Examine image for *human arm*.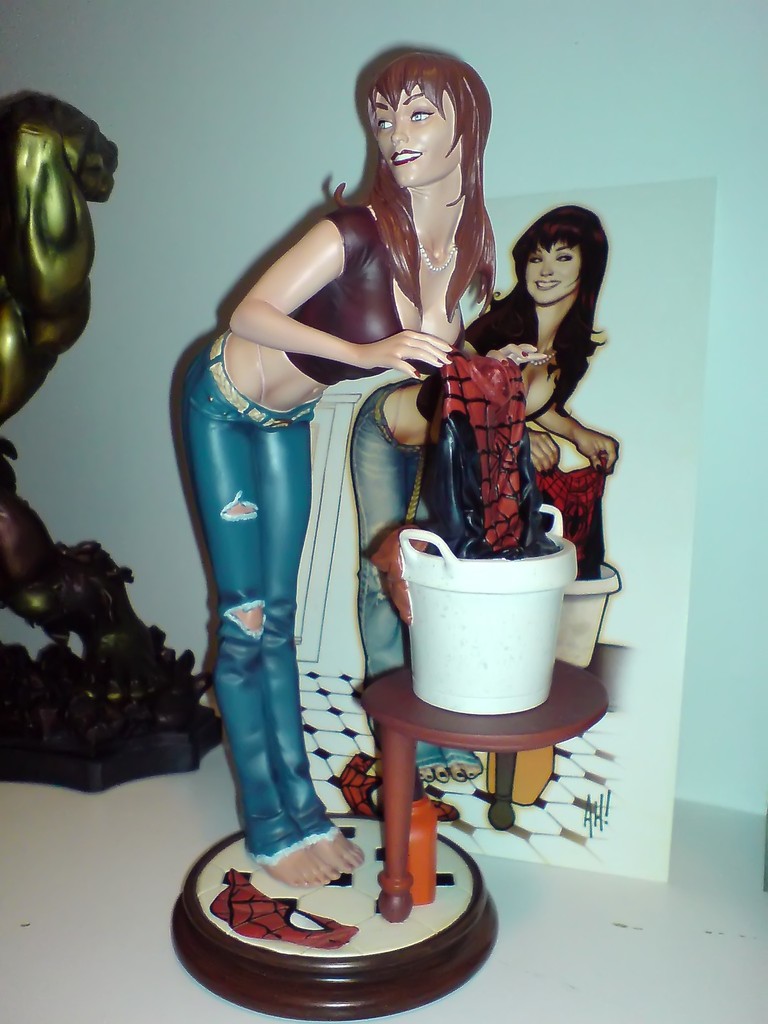
Examination result: box=[539, 399, 632, 497].
